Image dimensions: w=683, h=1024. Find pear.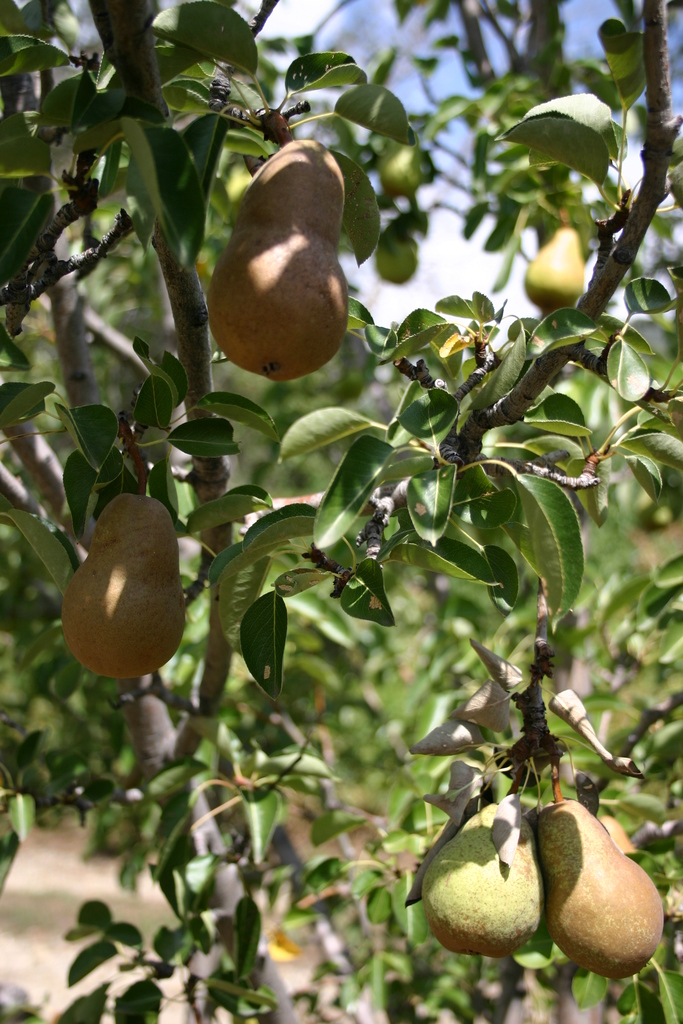
crop(537, 795, 662, 976).
